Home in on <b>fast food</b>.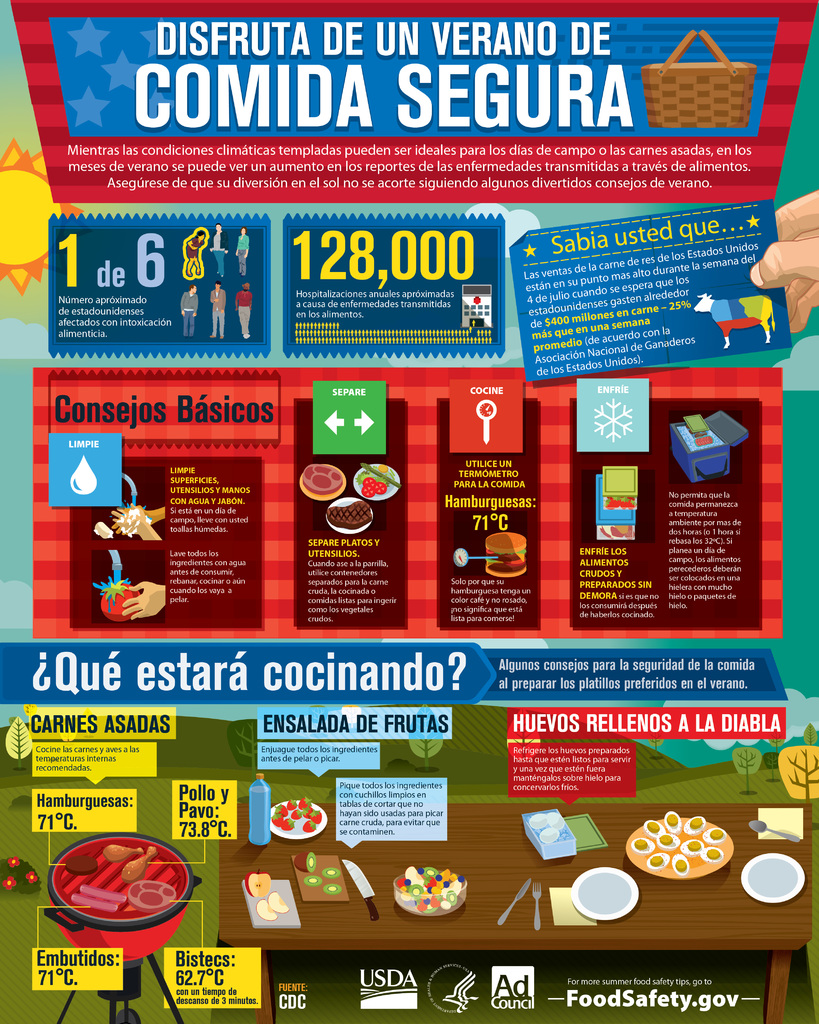
Homed in at x1=661, y1=808, x2=680, y2=830.
